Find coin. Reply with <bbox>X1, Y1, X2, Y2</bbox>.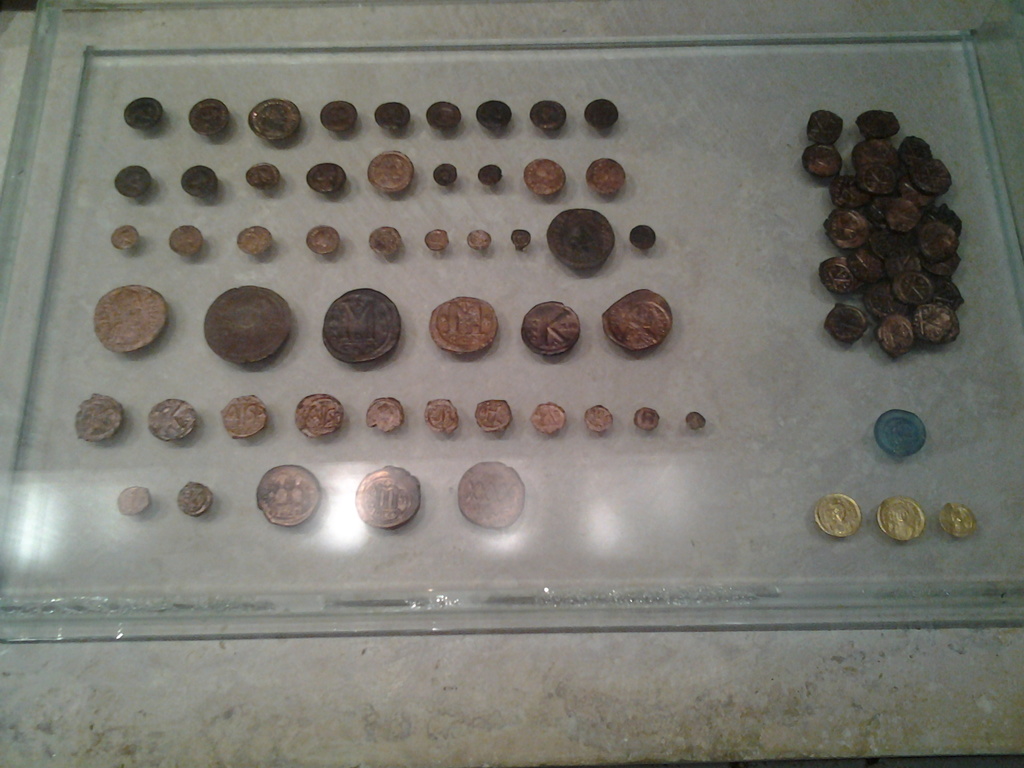
<bbox>114, 164, 151, 196</bbox>.
